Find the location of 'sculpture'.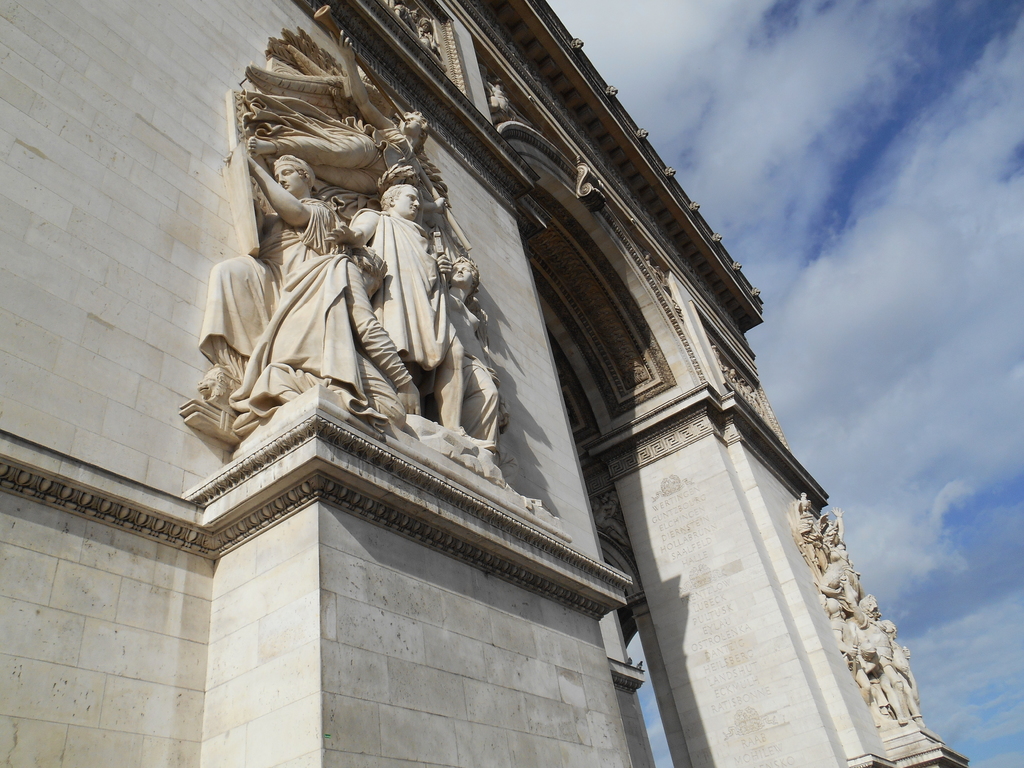
Location: [left=783, top=486, right=977, bottom=767].
